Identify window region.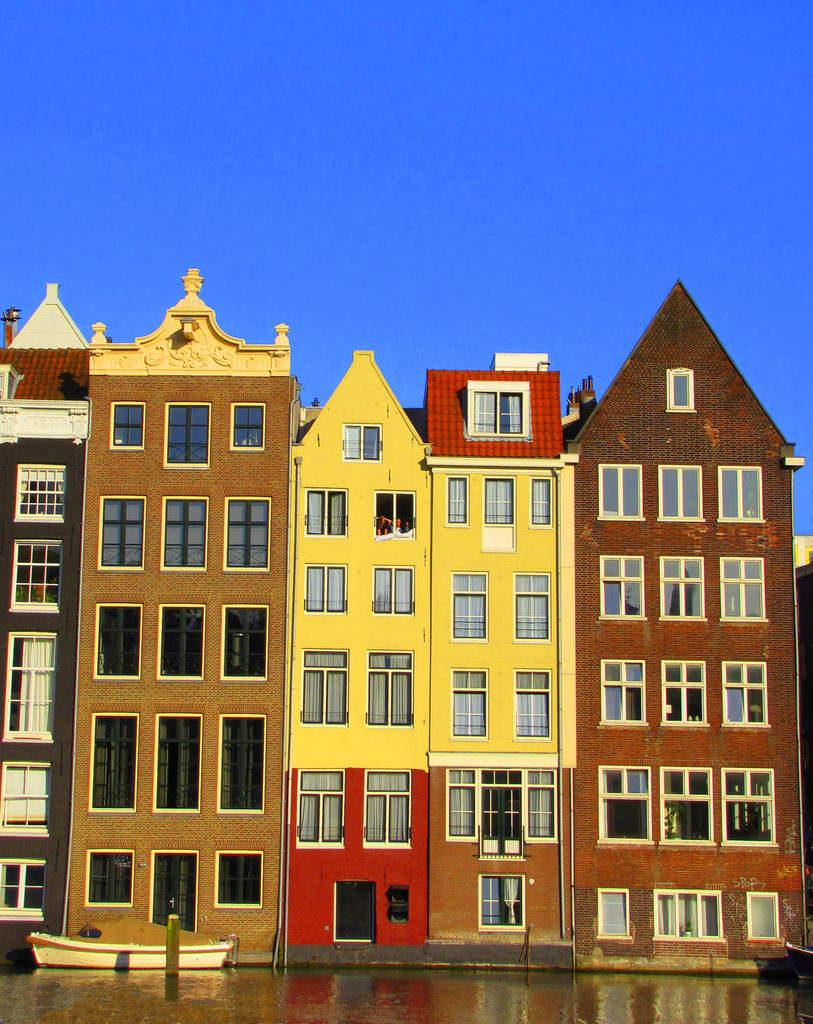
Region: (x1=8, y1=541, x2=63, y2=616).
